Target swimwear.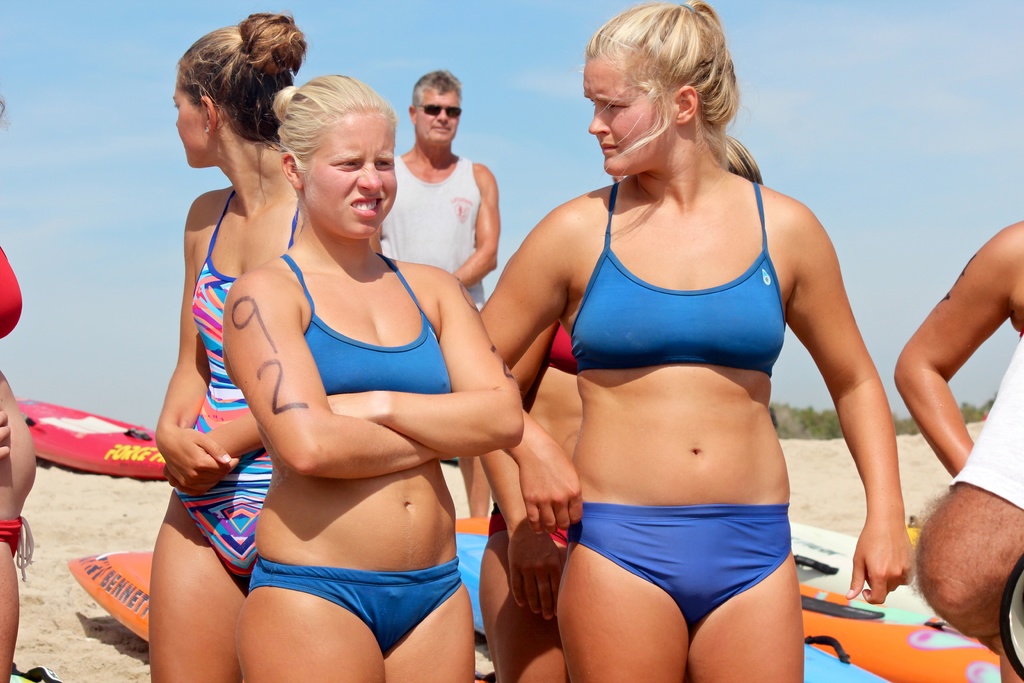
Target region: (left=175, top=447, right=278, bottom=574).
